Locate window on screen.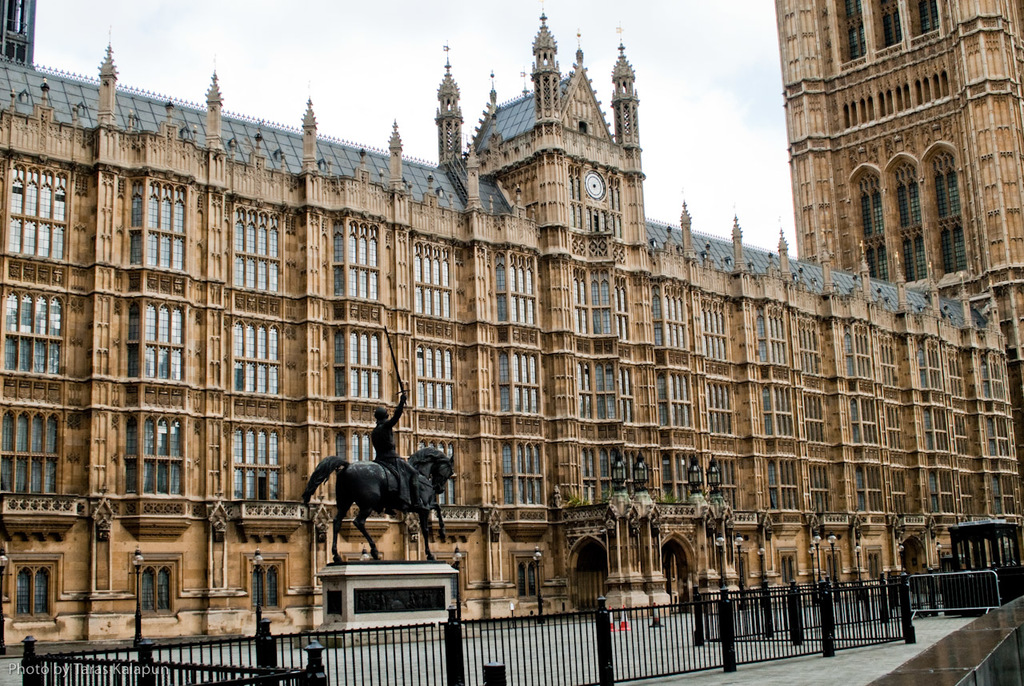
On screen at crop(956, 475, 978, 517).
